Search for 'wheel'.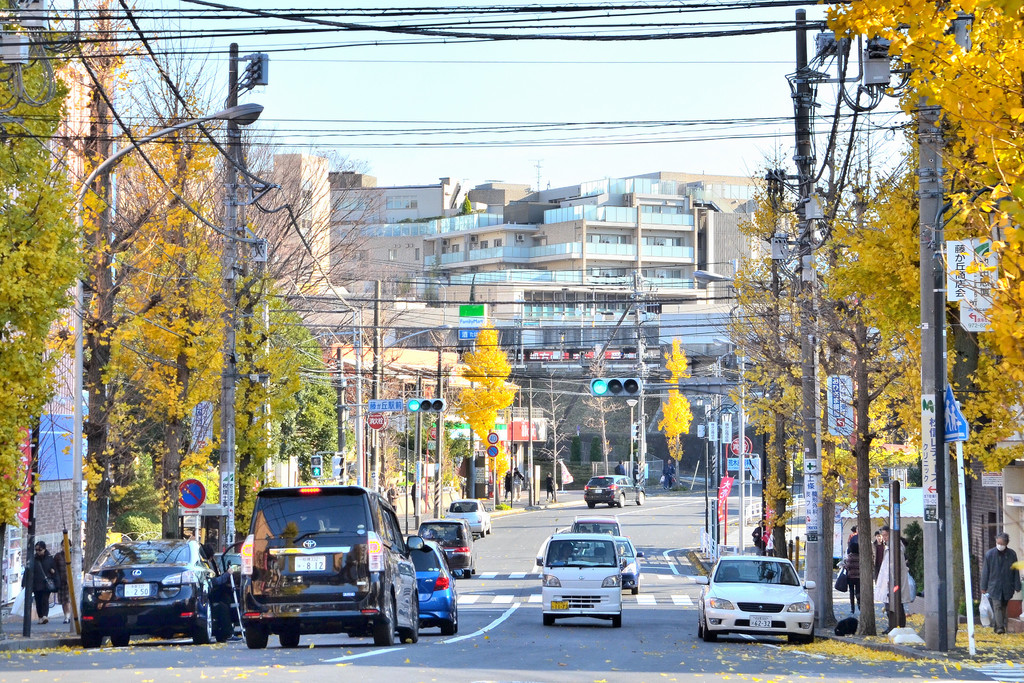
Found at x1=632 y1=577 x2=638 y2=592.
